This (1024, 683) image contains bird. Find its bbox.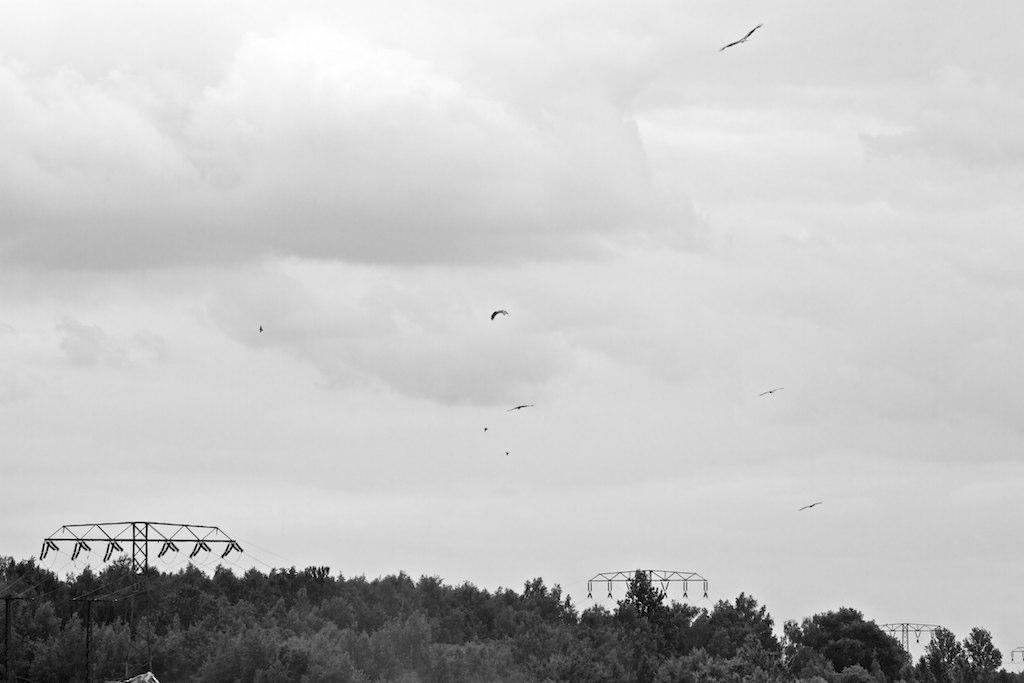
{"left": 720, "top": 22, "right": 760, "bottom": 47}.
